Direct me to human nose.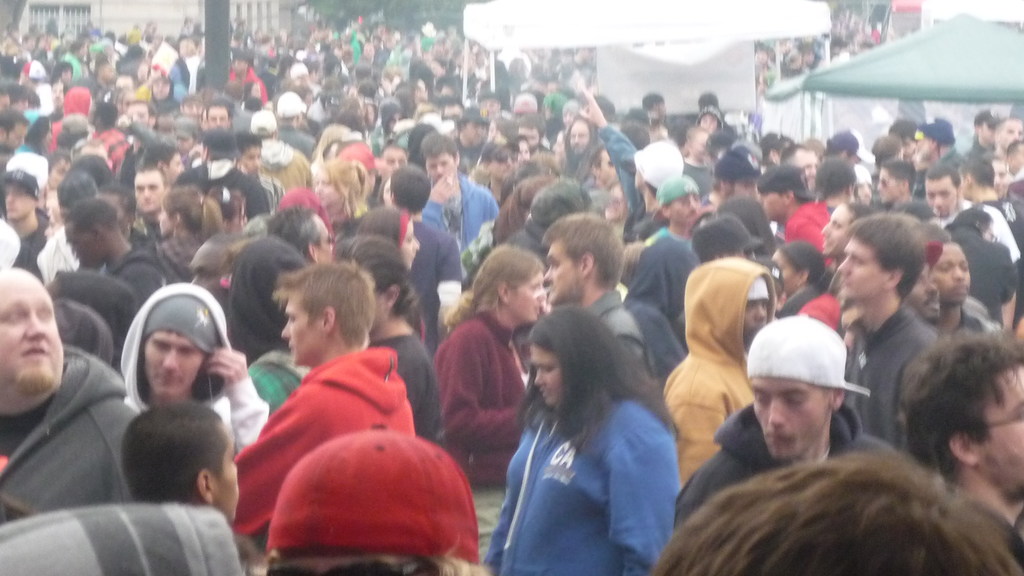
Direction: box=[280, 319, 289, 338].
